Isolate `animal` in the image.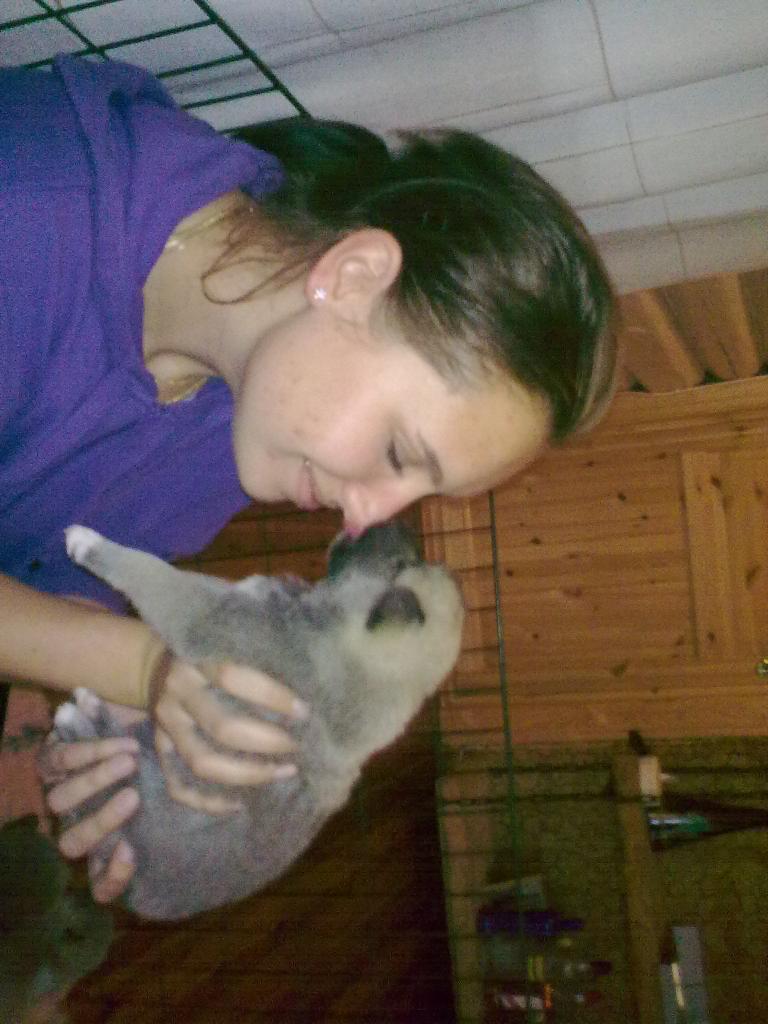
Isolated region: [left=45, top=517, right=472, bottom=923].
